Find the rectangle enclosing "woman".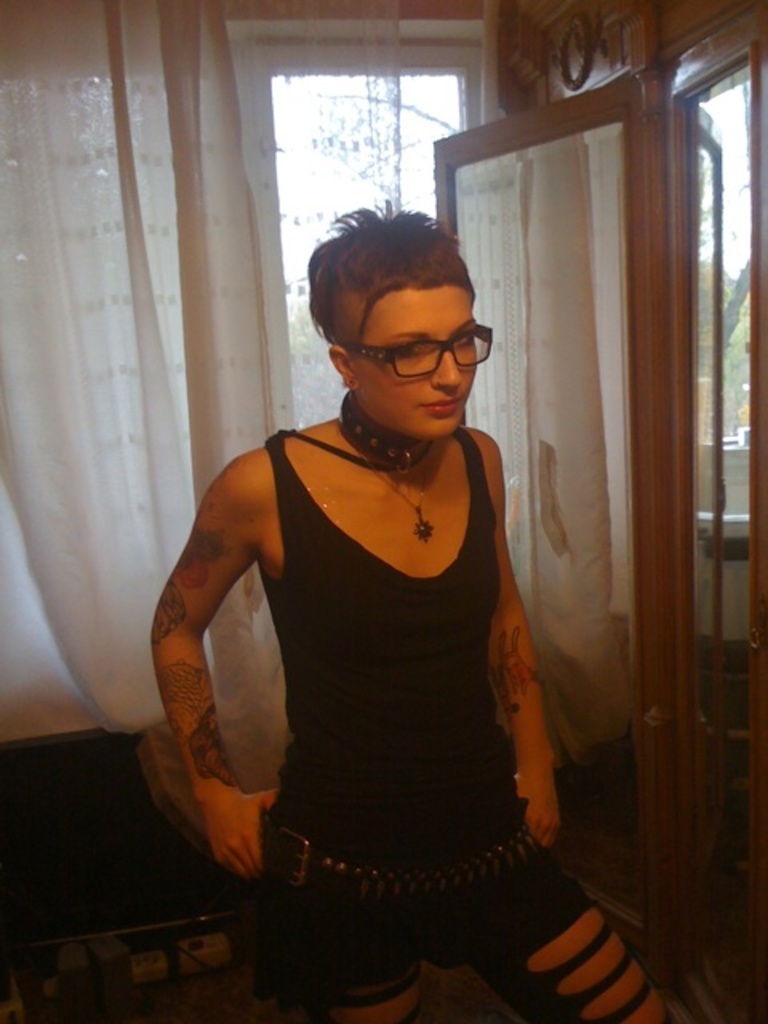
locate(152, 195, 672, 1022).
